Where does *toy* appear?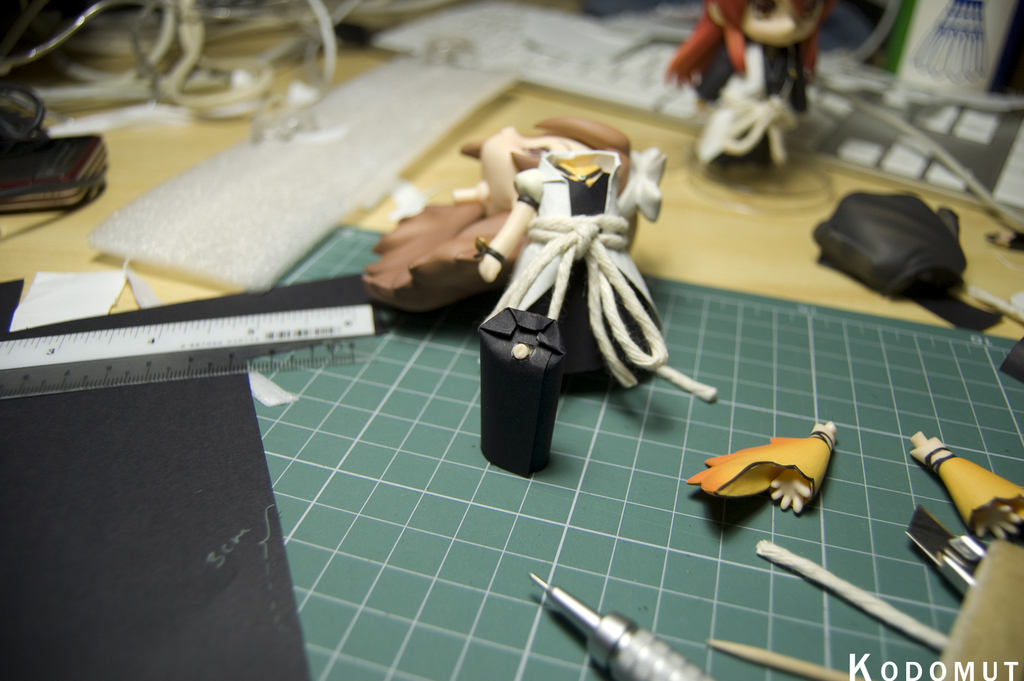
Appears at region(686, 423, 835, 512).
